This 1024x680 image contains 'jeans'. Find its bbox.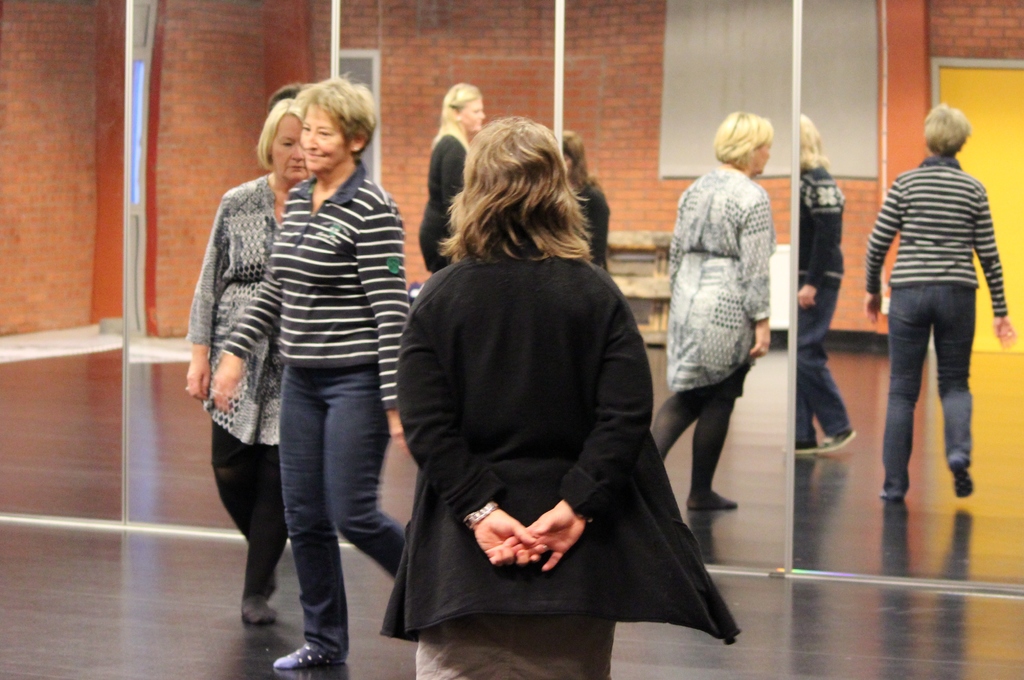
bbox=[274, 366, 408, 666].
